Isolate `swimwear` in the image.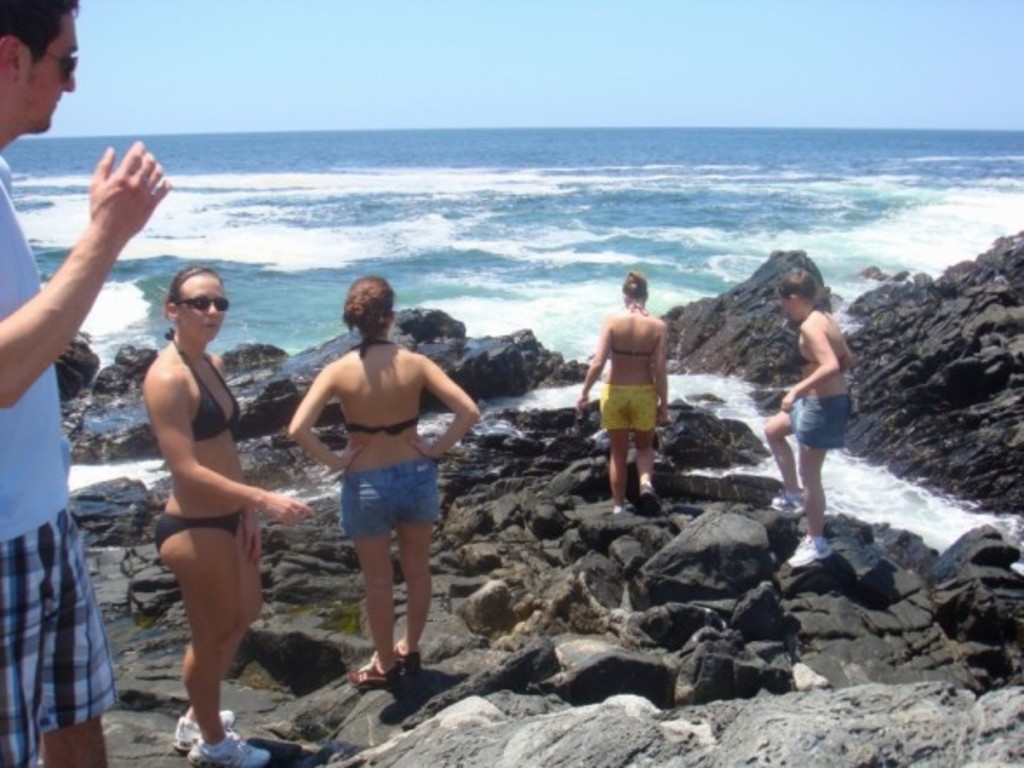
Isolated region: (x1=789, y1=302, x2=822, y2=367).
